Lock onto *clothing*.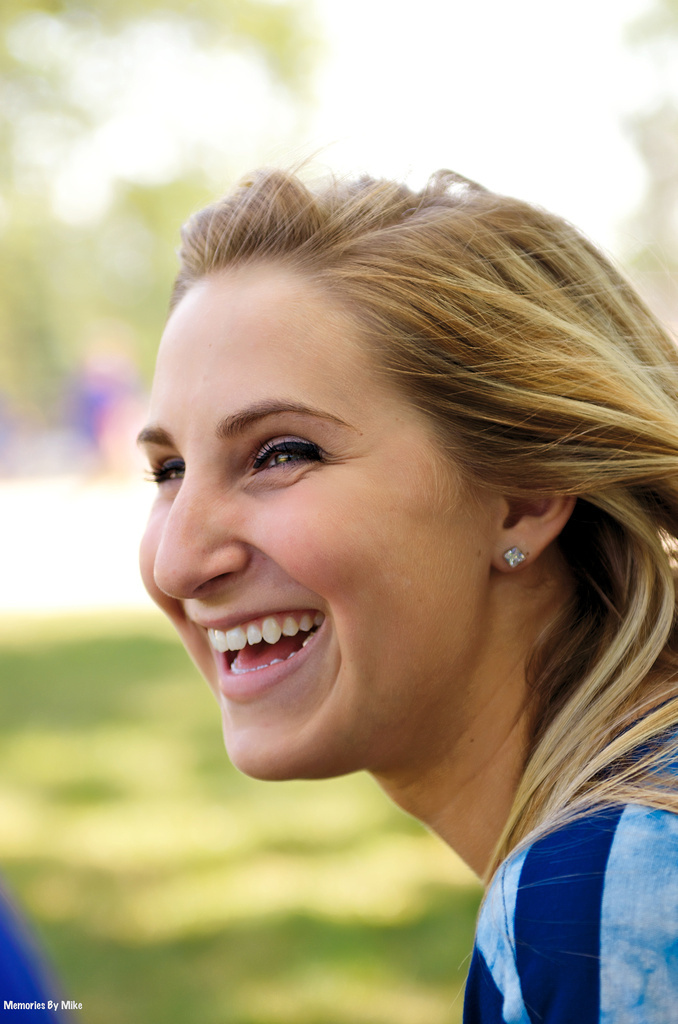
Locked: <box>0,886,69,1023</box>.
